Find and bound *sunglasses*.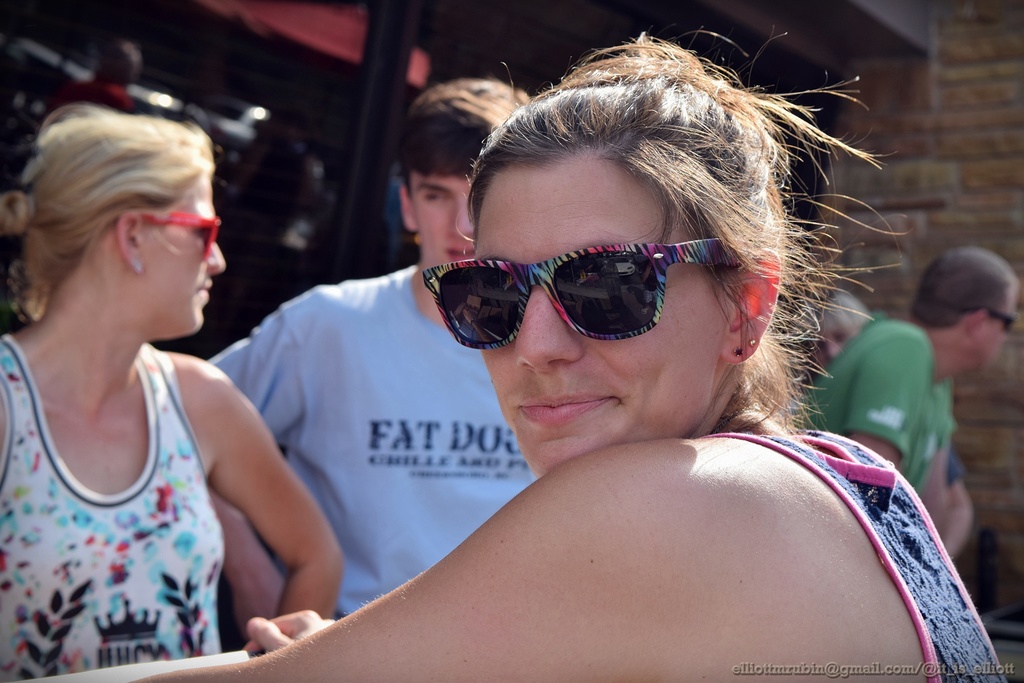
Bound: (x1=134, y1=216, x2=221, y2=258).
